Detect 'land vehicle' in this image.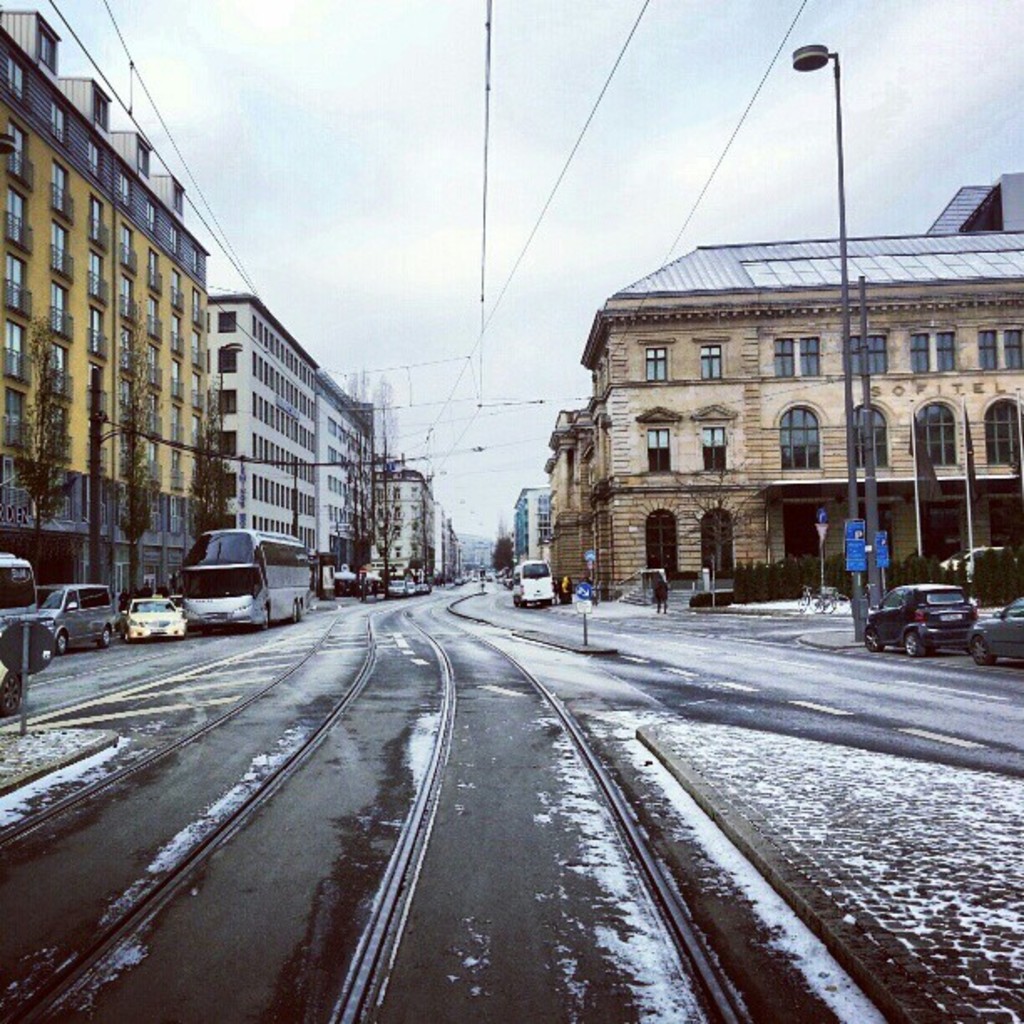
Detection: detection(388, 579, 403, 601).
